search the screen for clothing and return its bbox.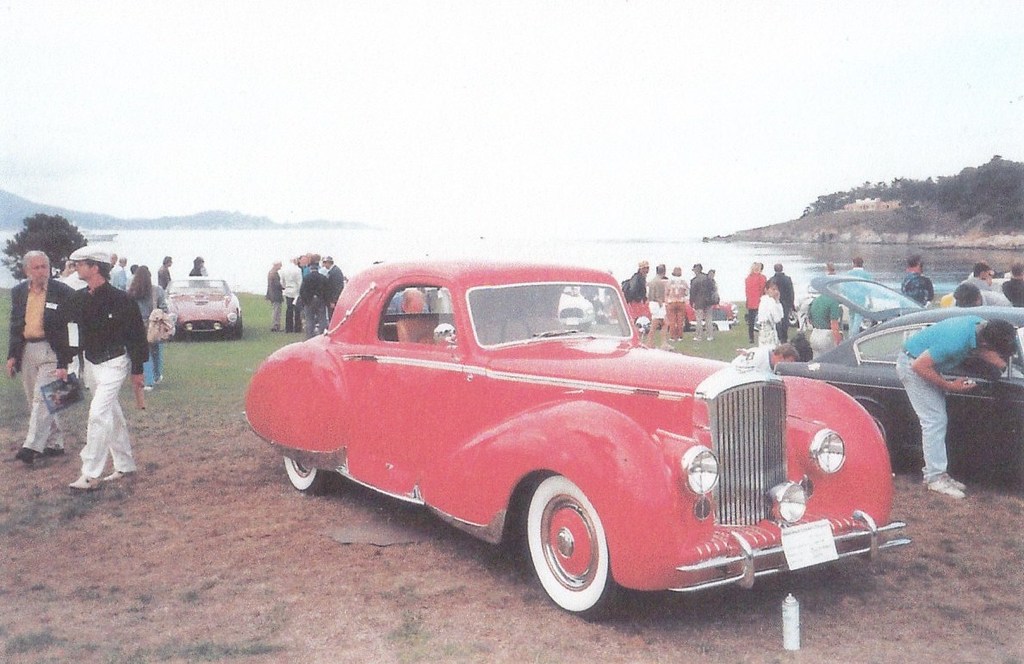
Found: x1=130, y1=282, x2=164, y2=381.
